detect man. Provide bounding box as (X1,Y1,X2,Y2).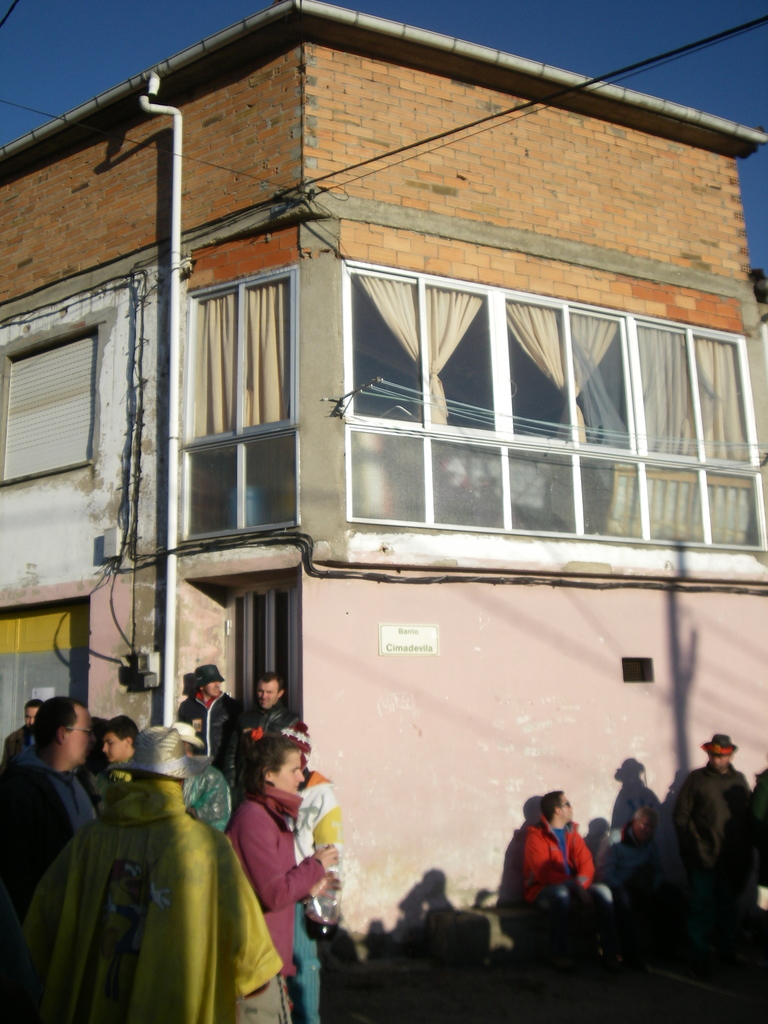
(671,734,764,915).
